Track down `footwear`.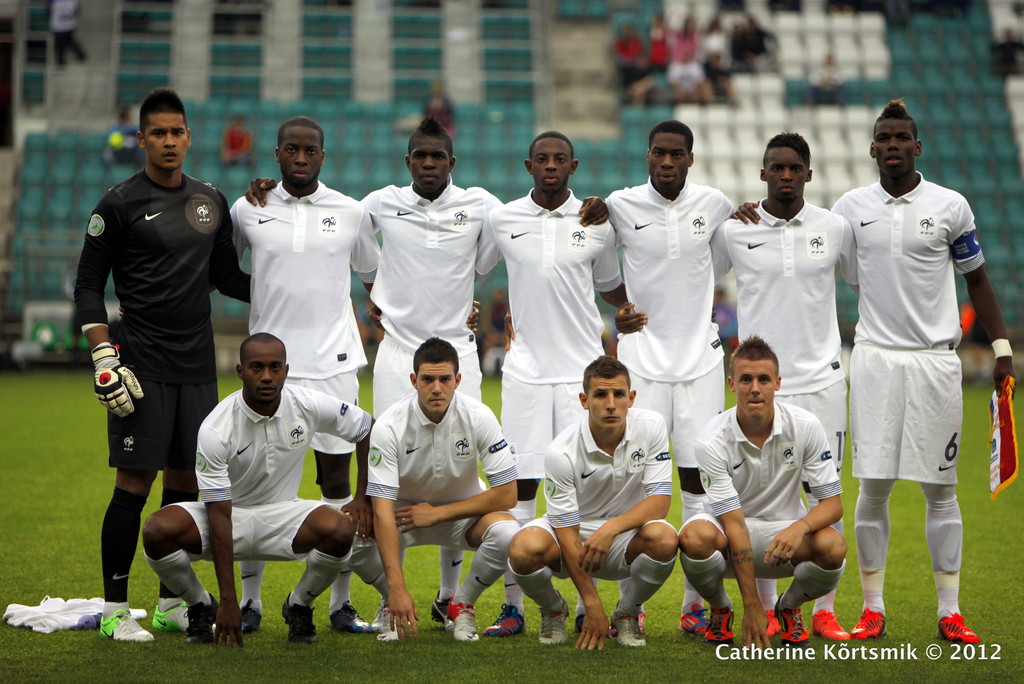
Tracked to [left=181, top=592, right=223, bottom=645].
